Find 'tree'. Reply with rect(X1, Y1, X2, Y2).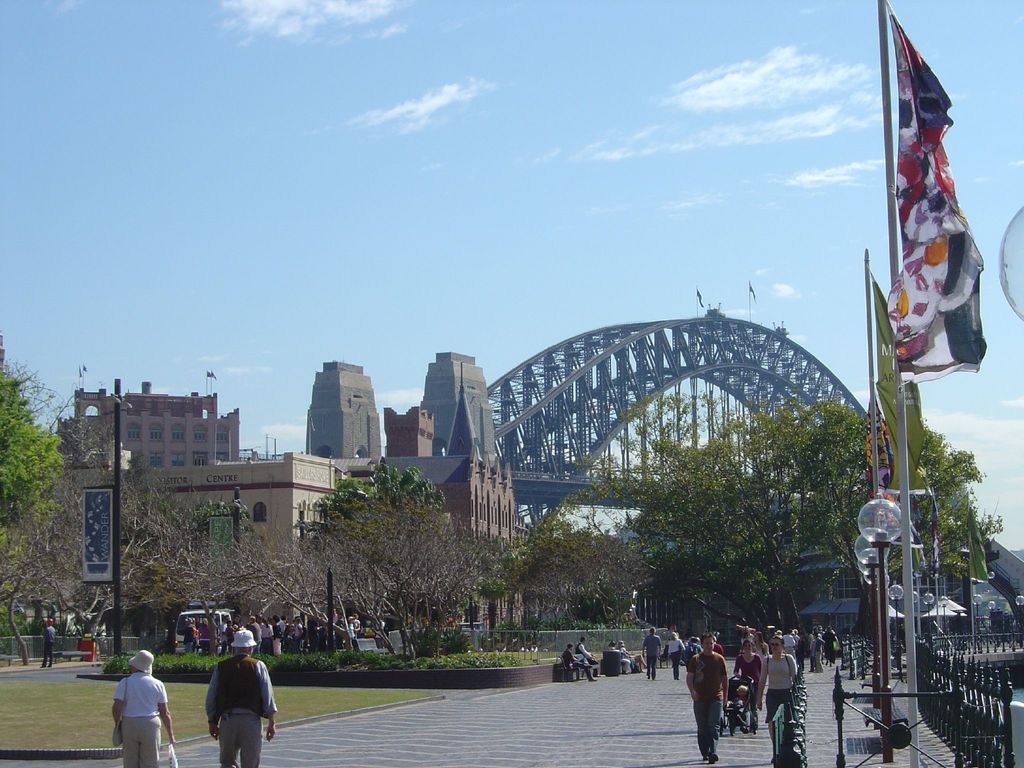
rect(324, 458, 449, 540).
